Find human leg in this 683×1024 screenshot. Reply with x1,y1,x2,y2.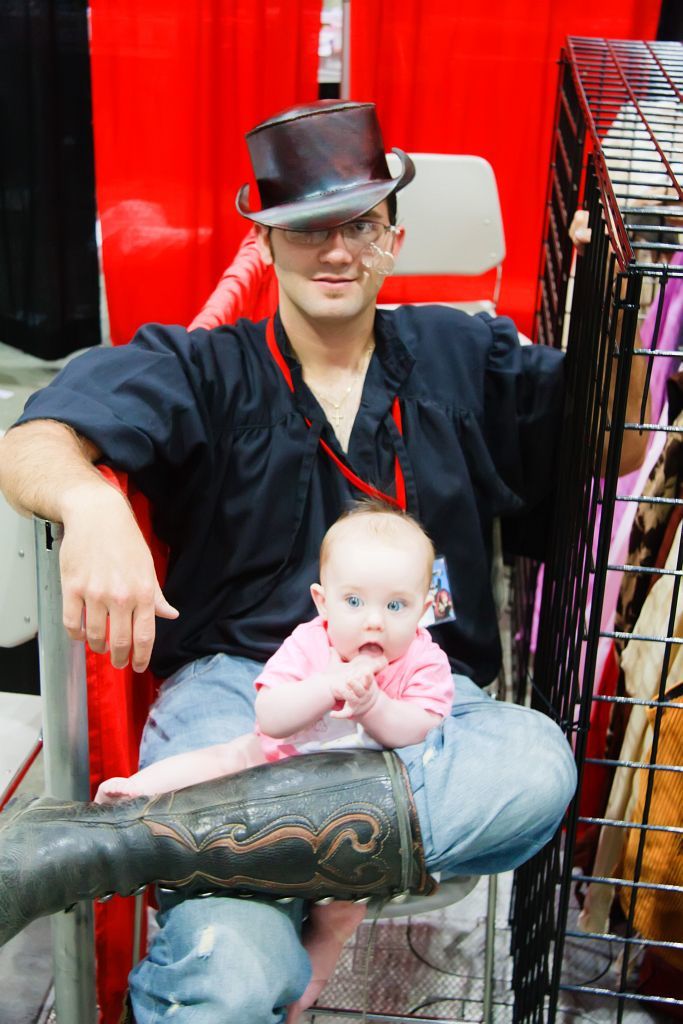
0,696,580,962.
